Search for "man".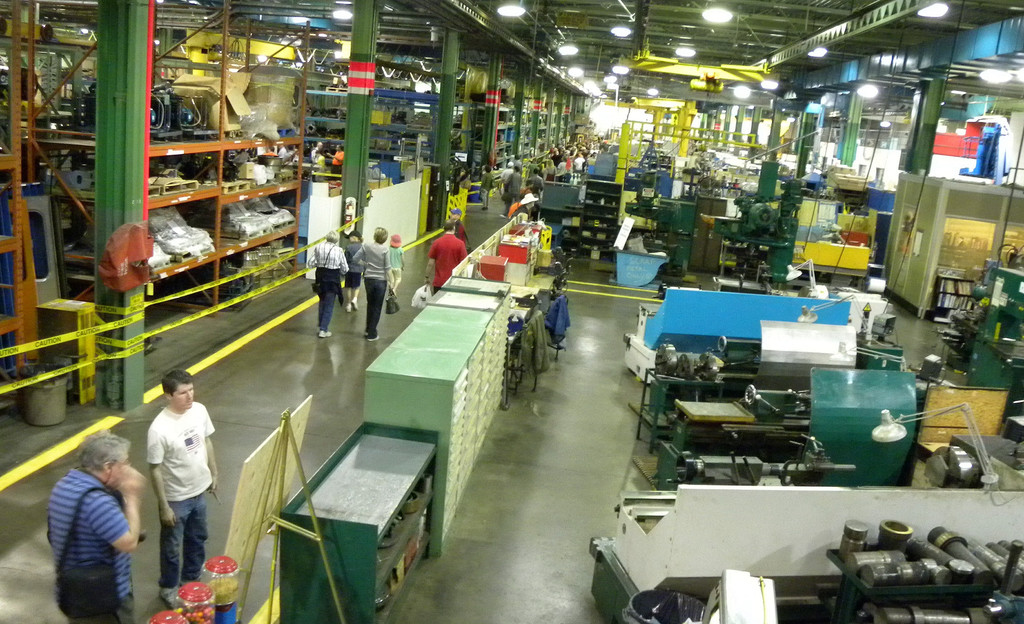
Found at l=49, t=433, r=148, b=623.
